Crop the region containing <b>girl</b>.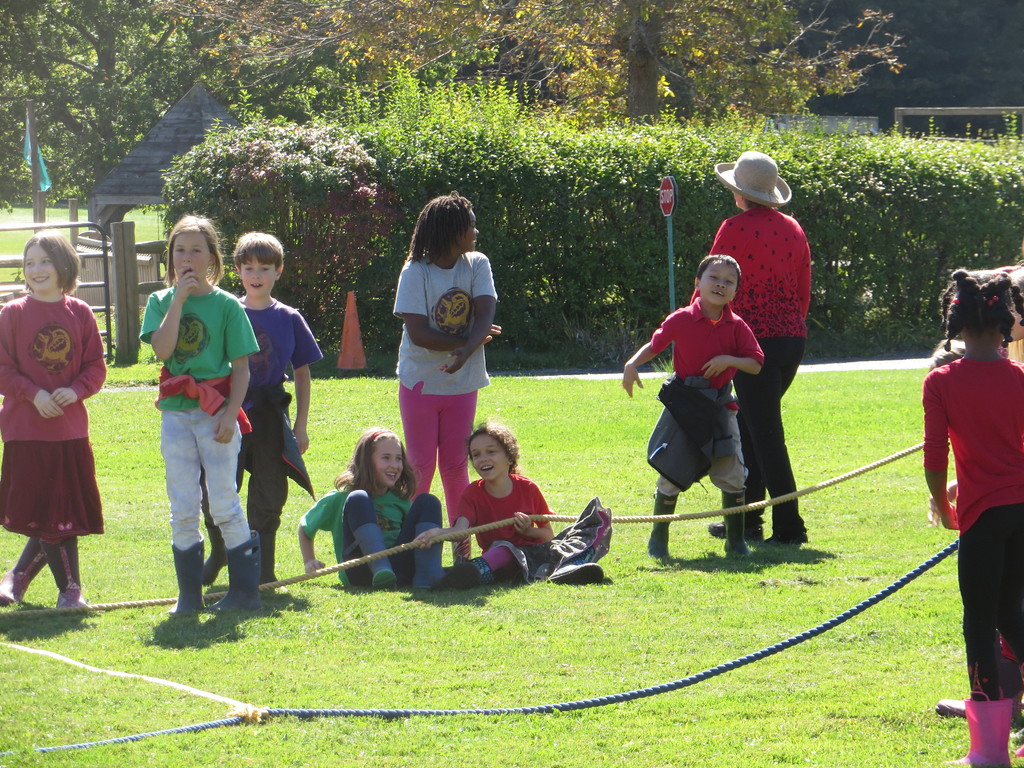
Crop region: (left=918, top=269, right=1023, bottom=767).
